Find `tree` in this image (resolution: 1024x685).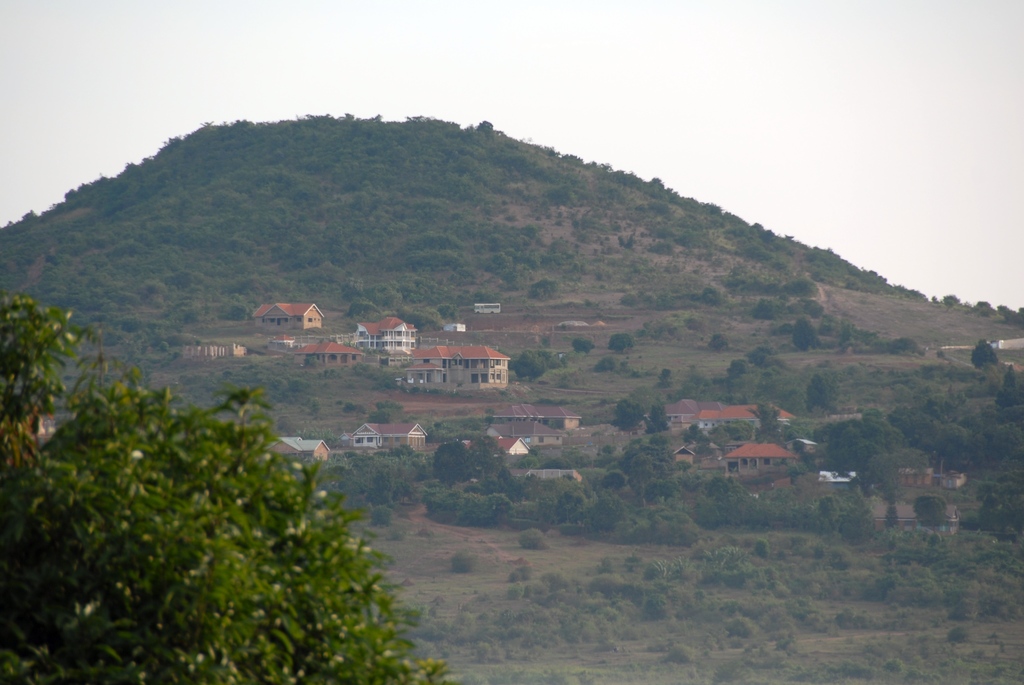
995/303/1023/322.
